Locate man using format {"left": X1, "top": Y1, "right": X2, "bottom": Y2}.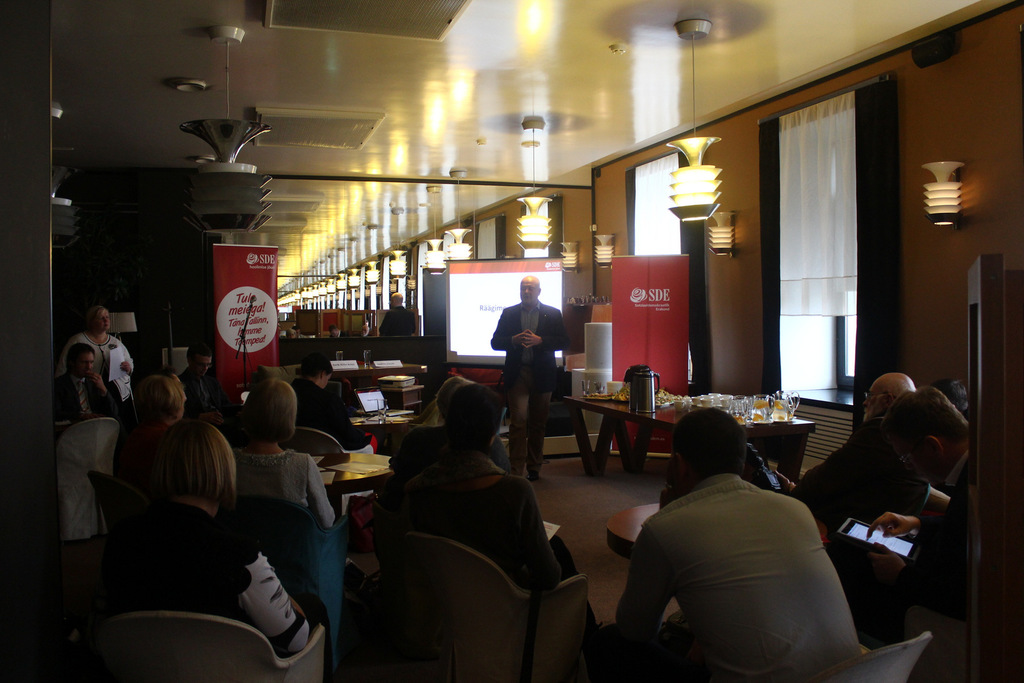
{"left": 178, "top": 336, "right": 224, "bottom": 410}.
